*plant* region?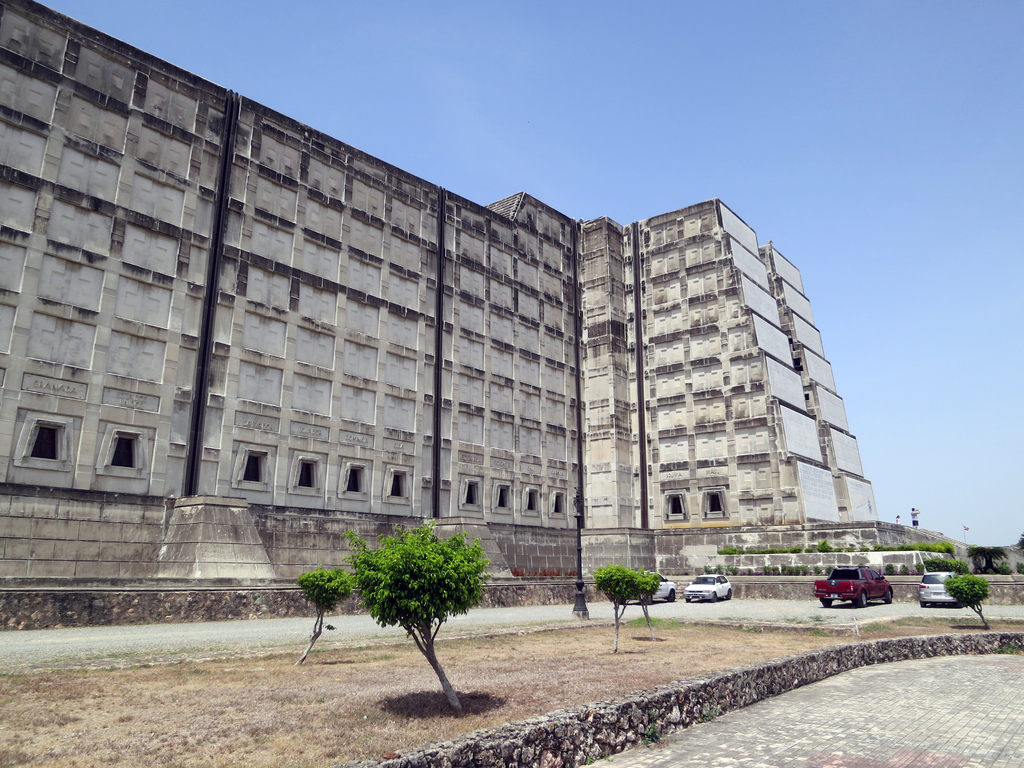
[592,562,640,659]
